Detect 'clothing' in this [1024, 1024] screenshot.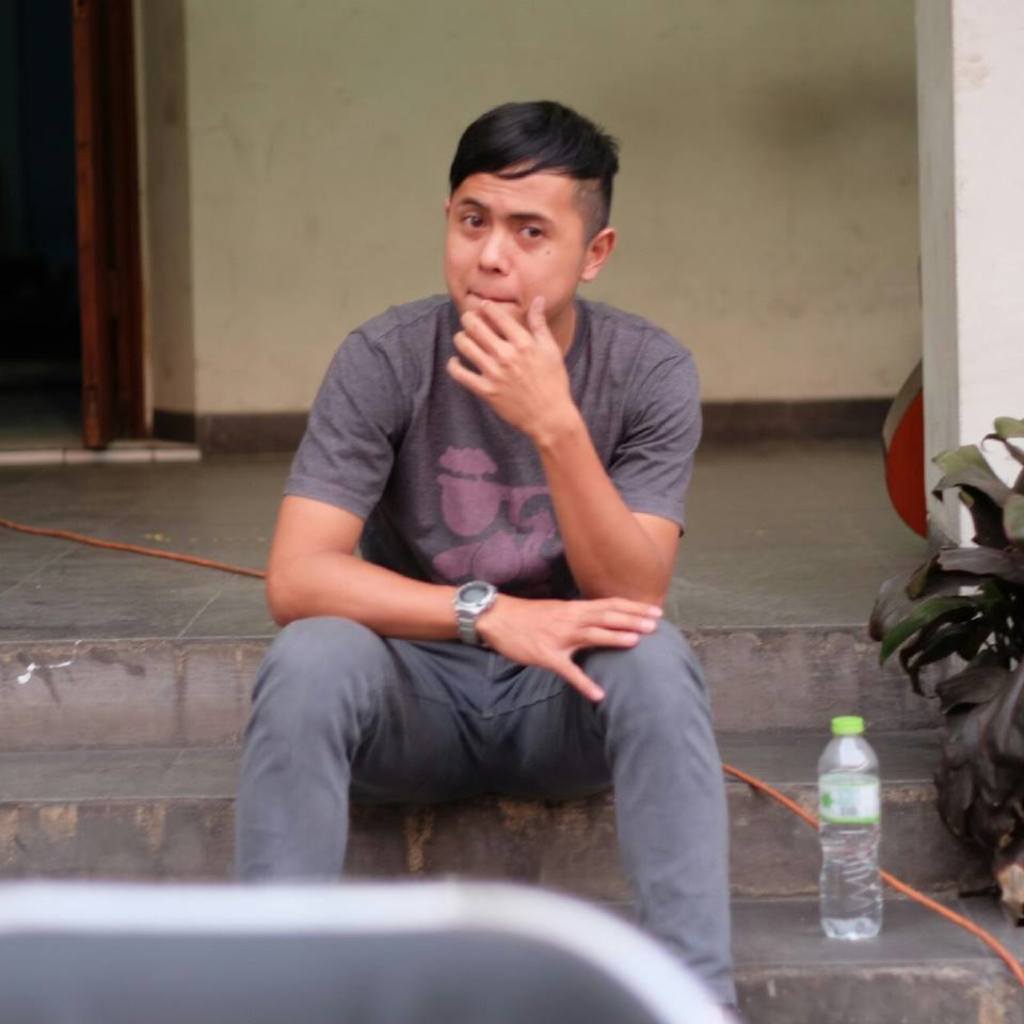
Detection: [231,290,740,1009].
